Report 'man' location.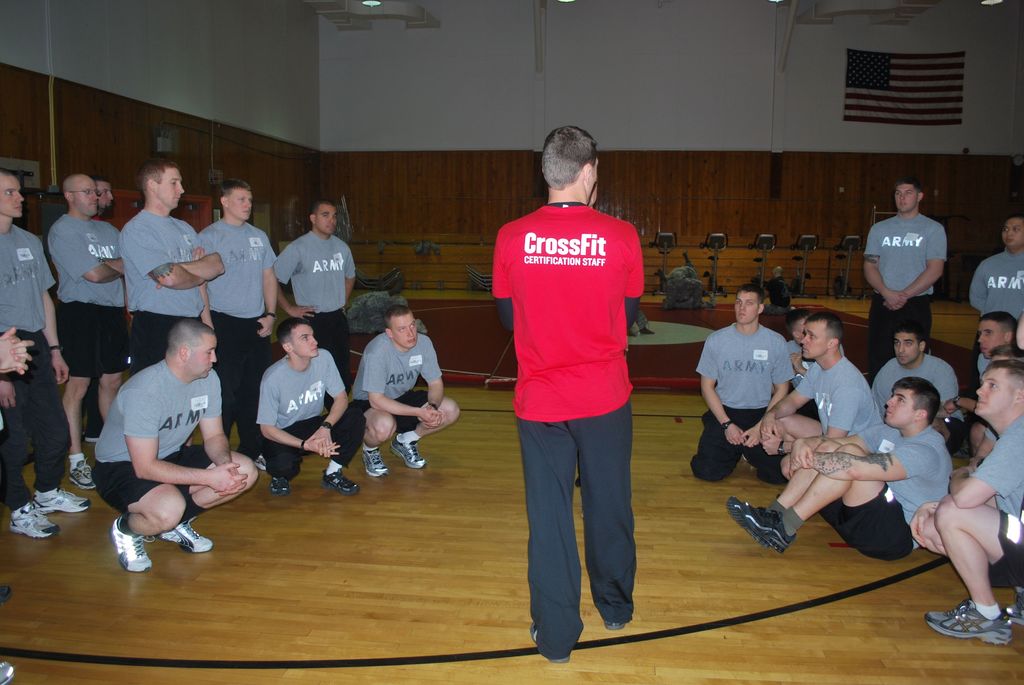
Report: locate(724, 377, 952, 562).
